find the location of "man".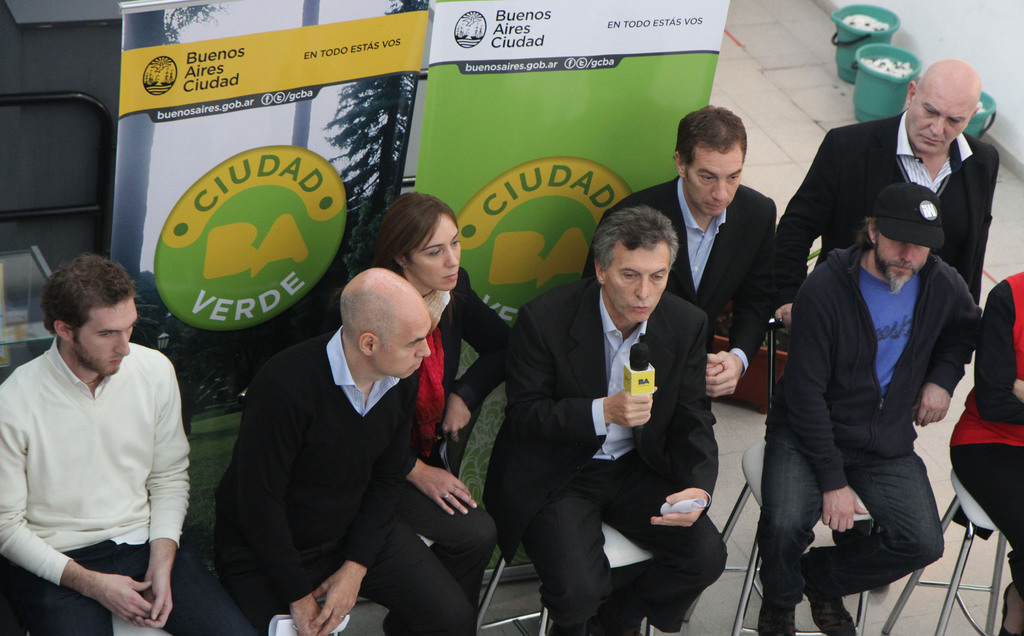
Location: <bbox>755, 172, 977, 635</bbox>.
